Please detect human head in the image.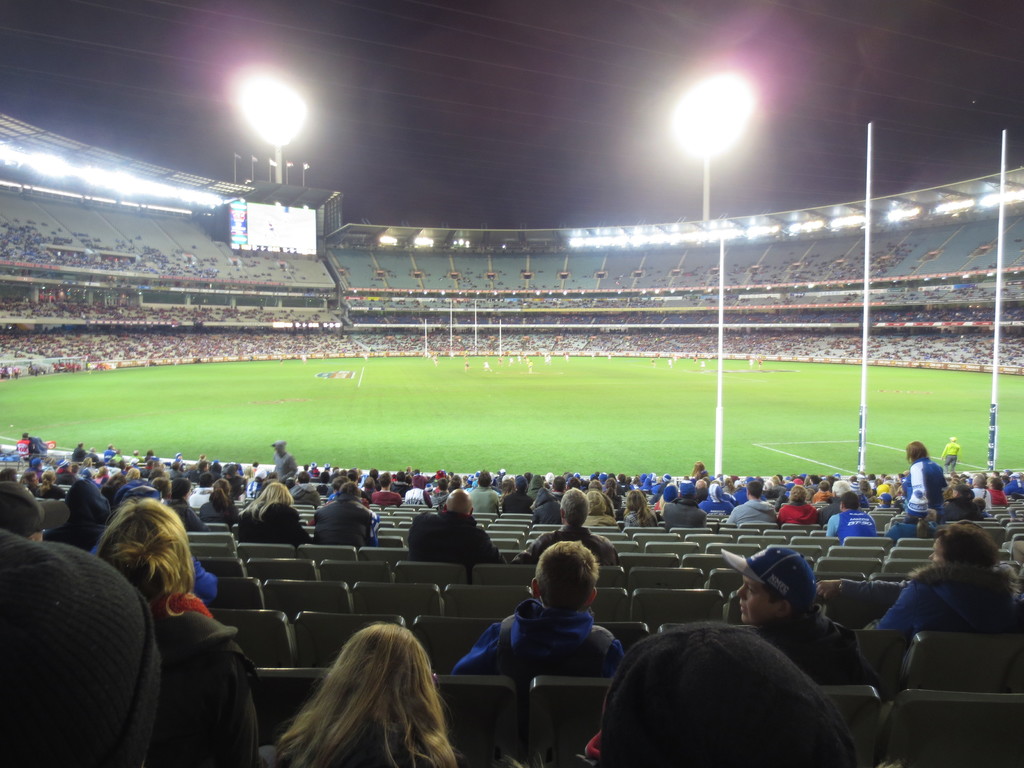
Rect(908, 440, 931, 462).
